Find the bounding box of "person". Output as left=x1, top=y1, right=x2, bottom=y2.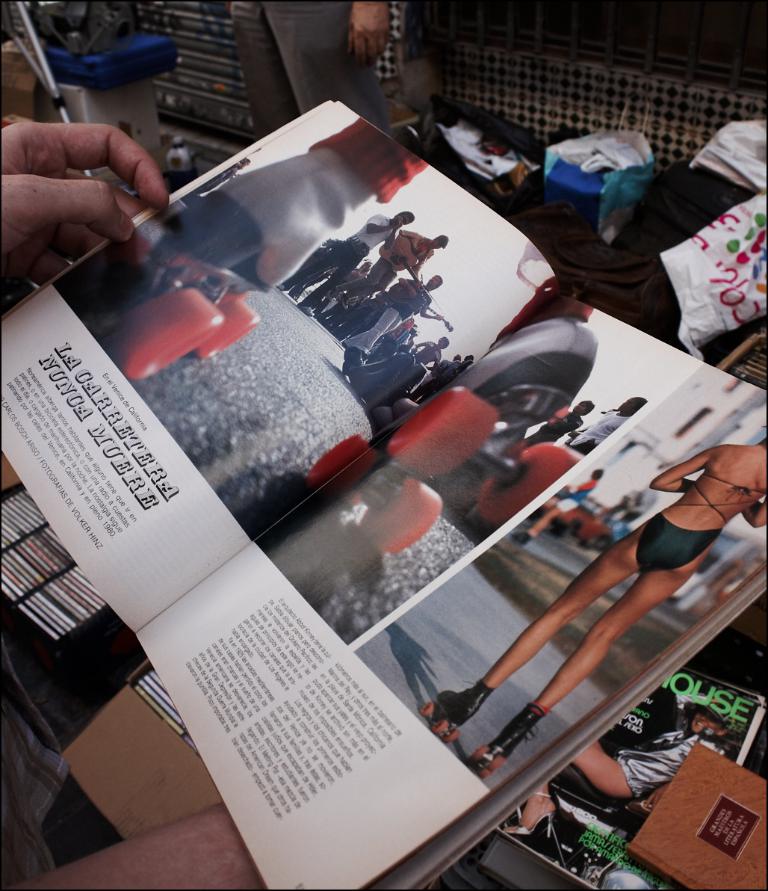
left=421, top=434, right=767, bottom=781.
